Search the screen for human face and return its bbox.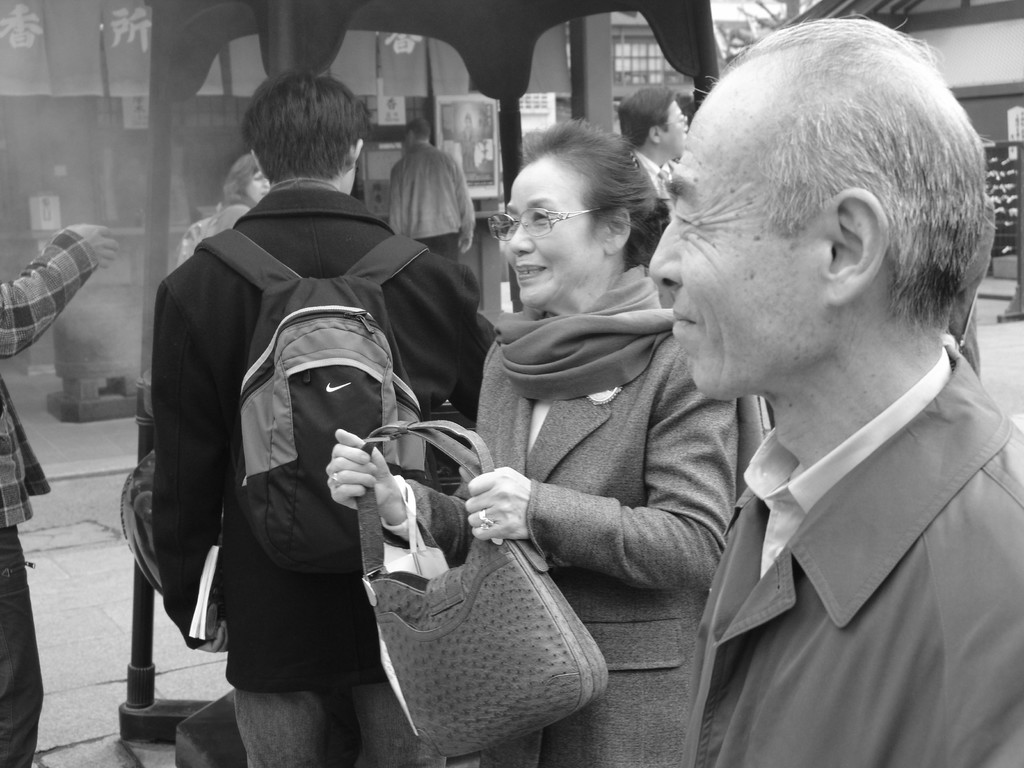
Found: detection(245, 171, 271, 202).
